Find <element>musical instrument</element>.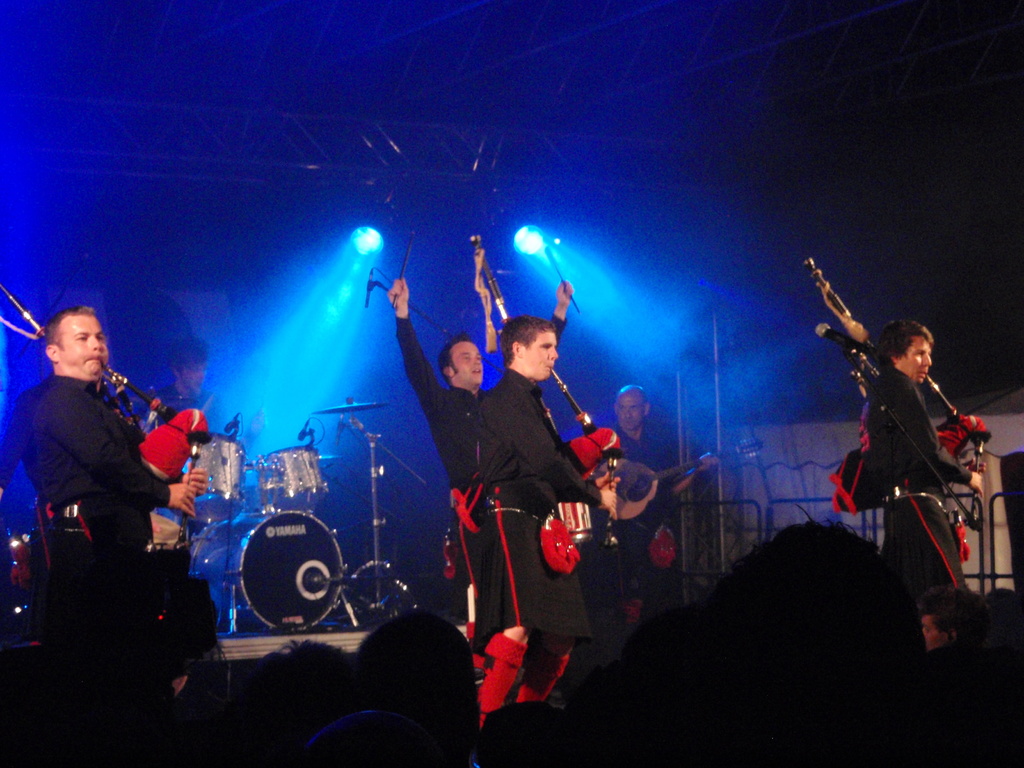
(166, 429, 252, 525).
